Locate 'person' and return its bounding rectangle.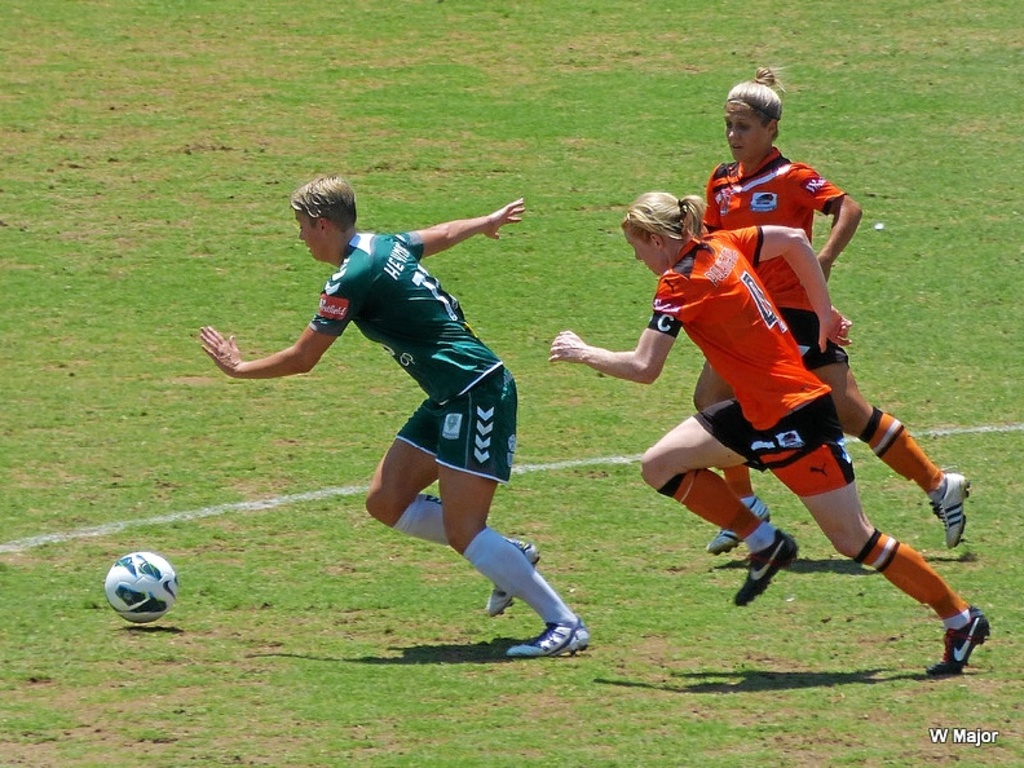
left=546, top=193, right=999, bottom=677.
